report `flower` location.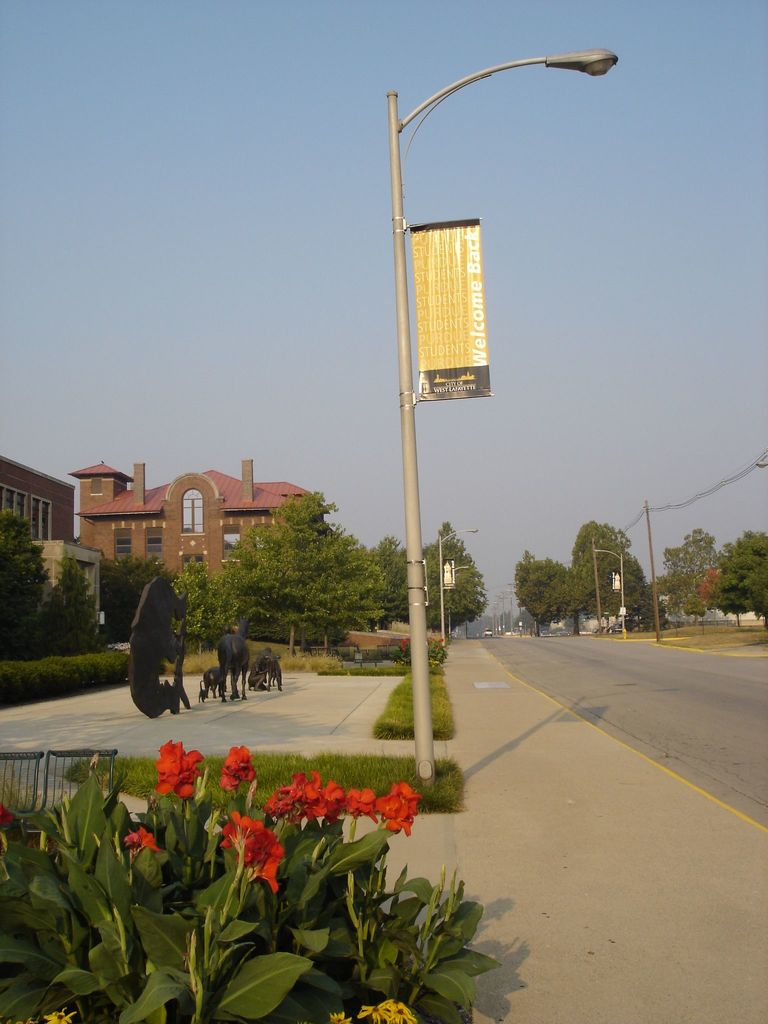
Report: <box>388,1003,415,1023</box>.
